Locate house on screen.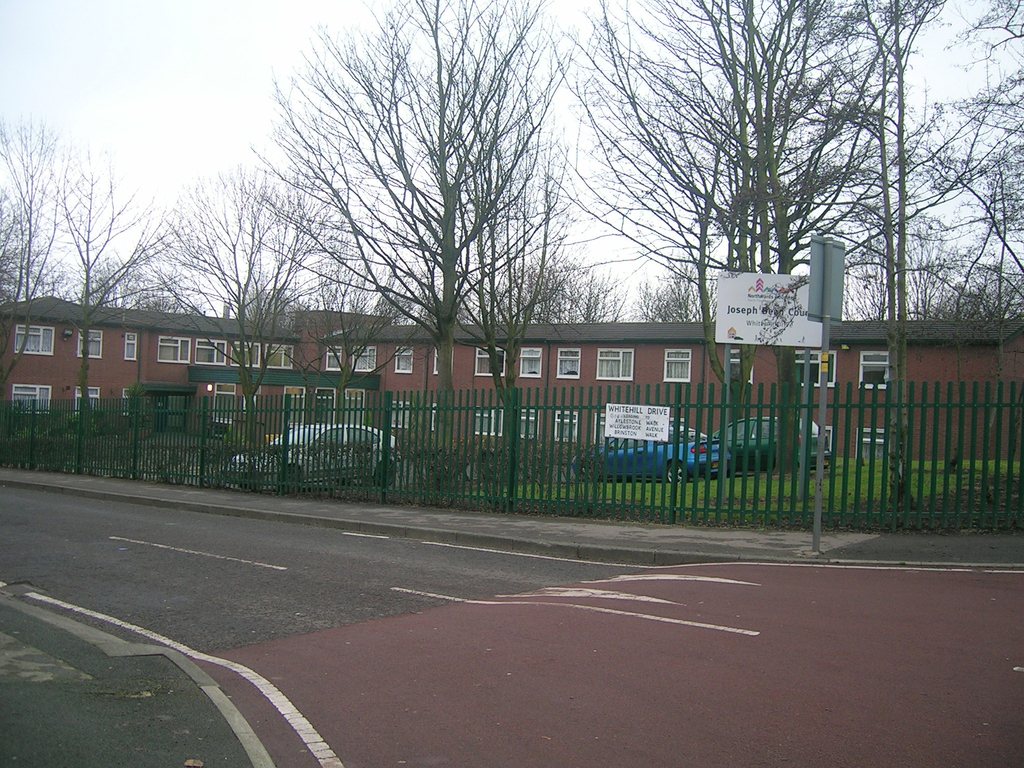
On screen at (326, 314, 715, 435).
